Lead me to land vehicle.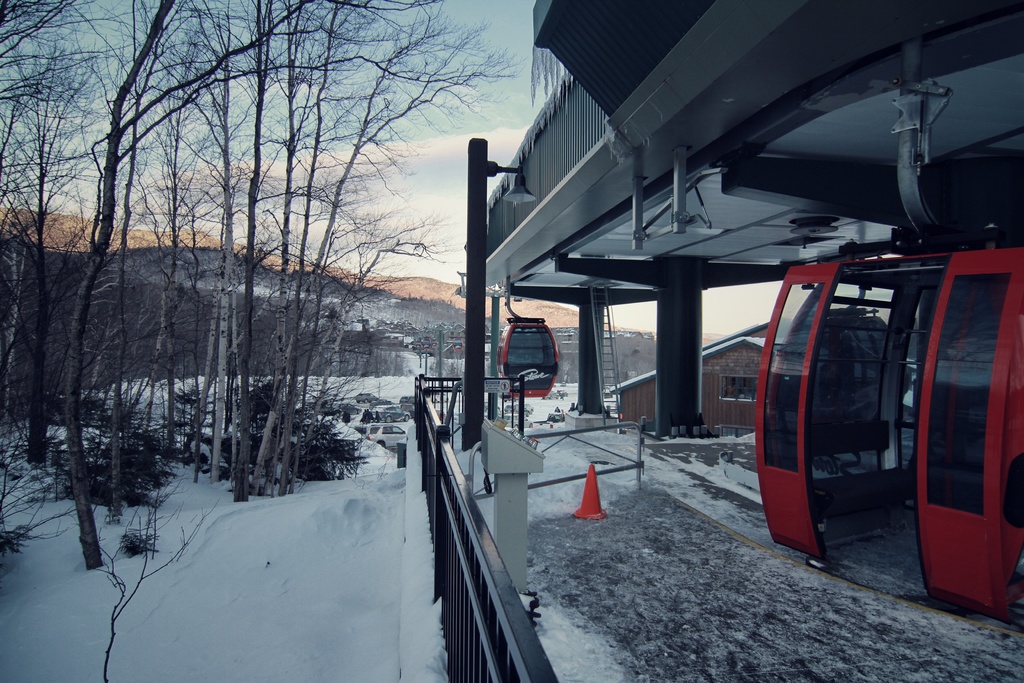
Lead to <bbox>353, 391, 381, 404</bbox>.
